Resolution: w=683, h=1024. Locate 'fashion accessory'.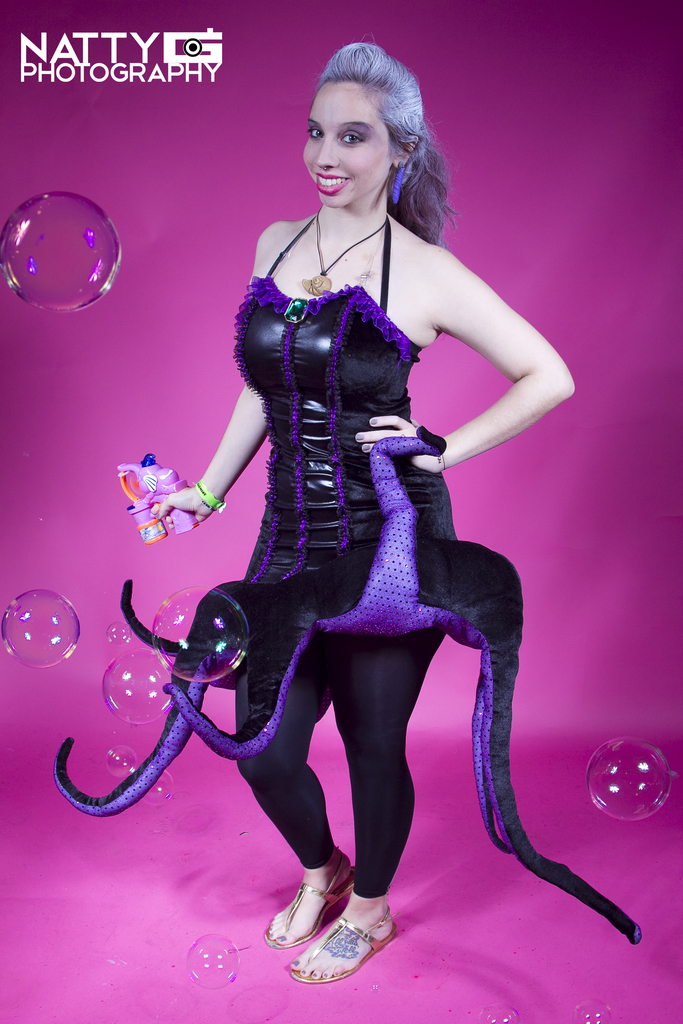
detection(435, 450, 447, 473).
